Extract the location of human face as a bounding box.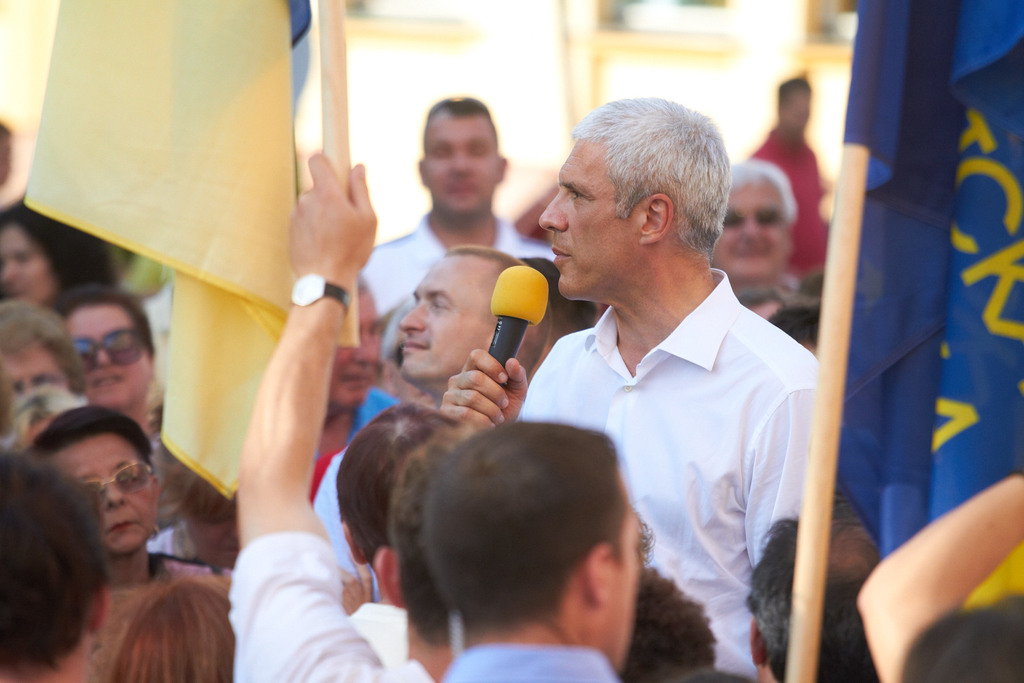
61/305/150/414.
